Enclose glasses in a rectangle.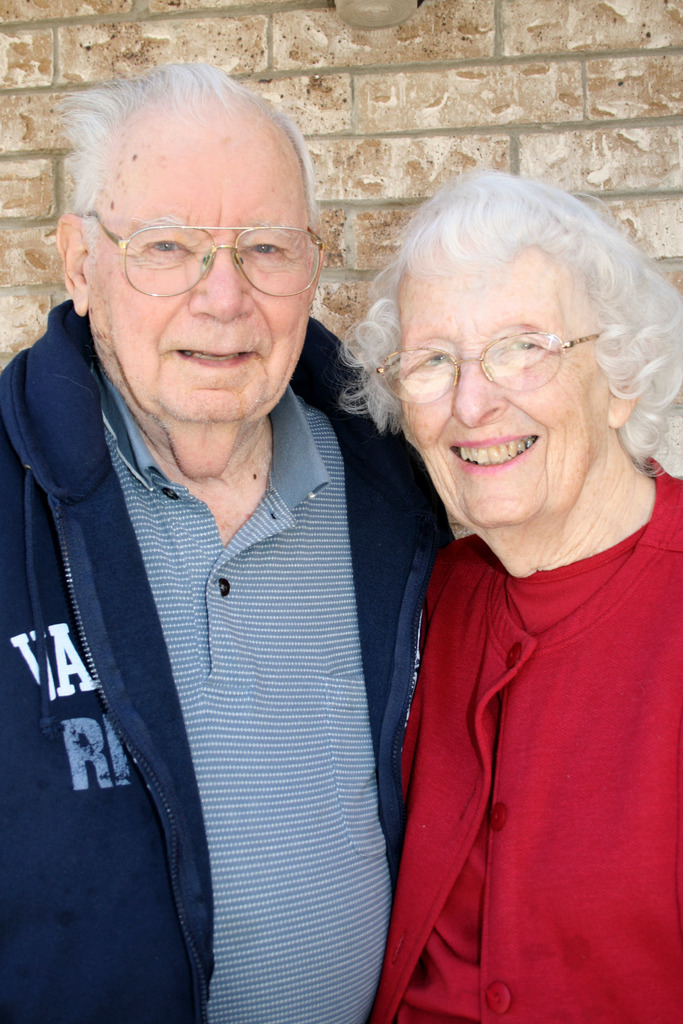
<box>72,198,321,284</box>.
